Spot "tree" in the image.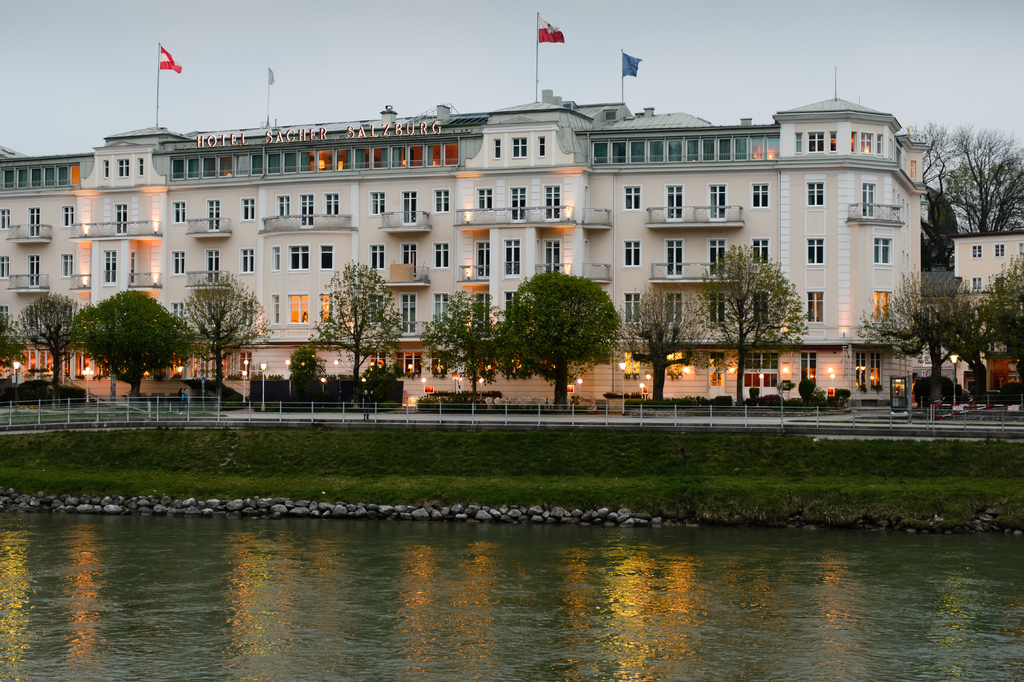
"tree" found at crop(500, 270, 623, 415).
